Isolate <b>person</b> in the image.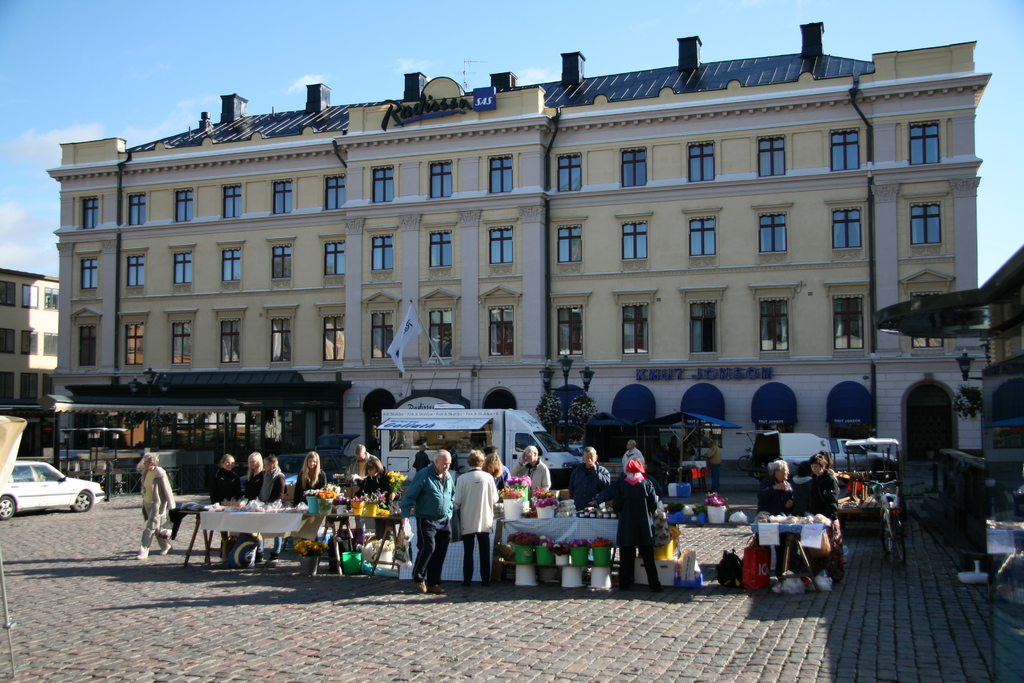
Isolated region: {"x1": 203, "y1": 448, "x2": 240, "y2": 565}.
